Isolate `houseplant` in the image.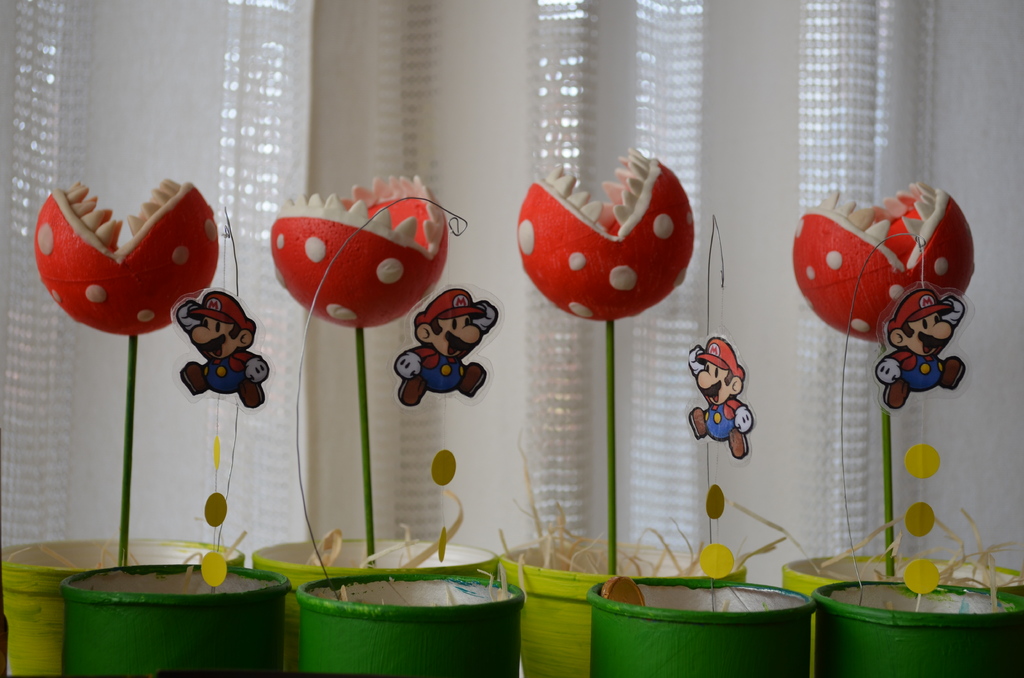
Isolated region: l=0, t=177, r=243, b=677.
